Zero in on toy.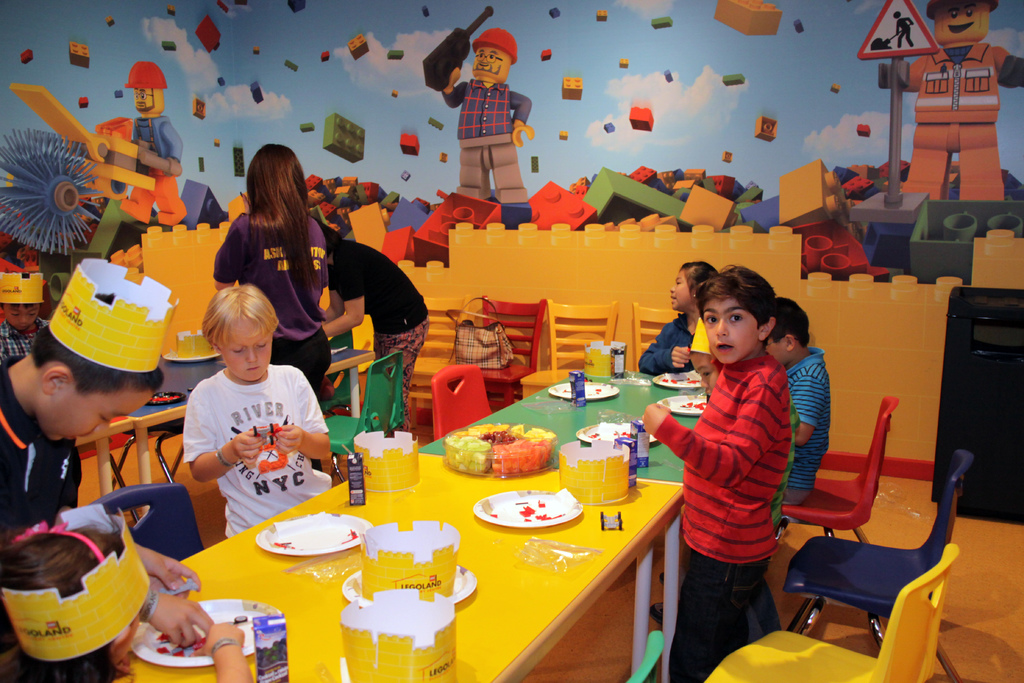
Zeroed in: 387,50,404,60.
